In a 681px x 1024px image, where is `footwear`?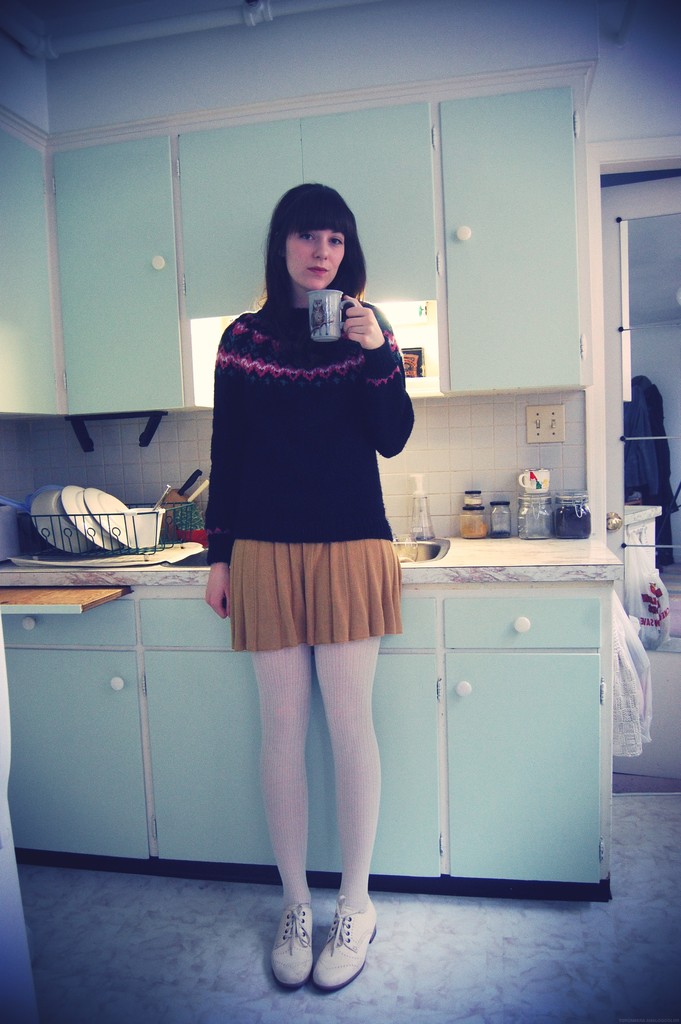
{"x1": 309, "y1": 900, "x2": 379, "y2": 995}.
